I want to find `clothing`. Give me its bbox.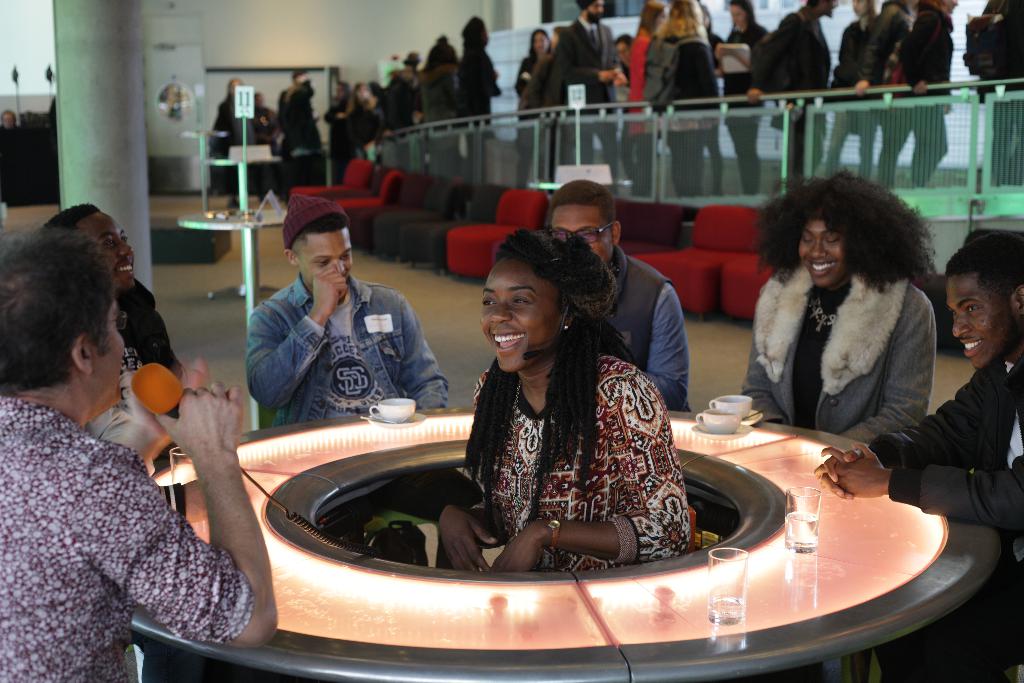
region(6, 344, 255, 679).
